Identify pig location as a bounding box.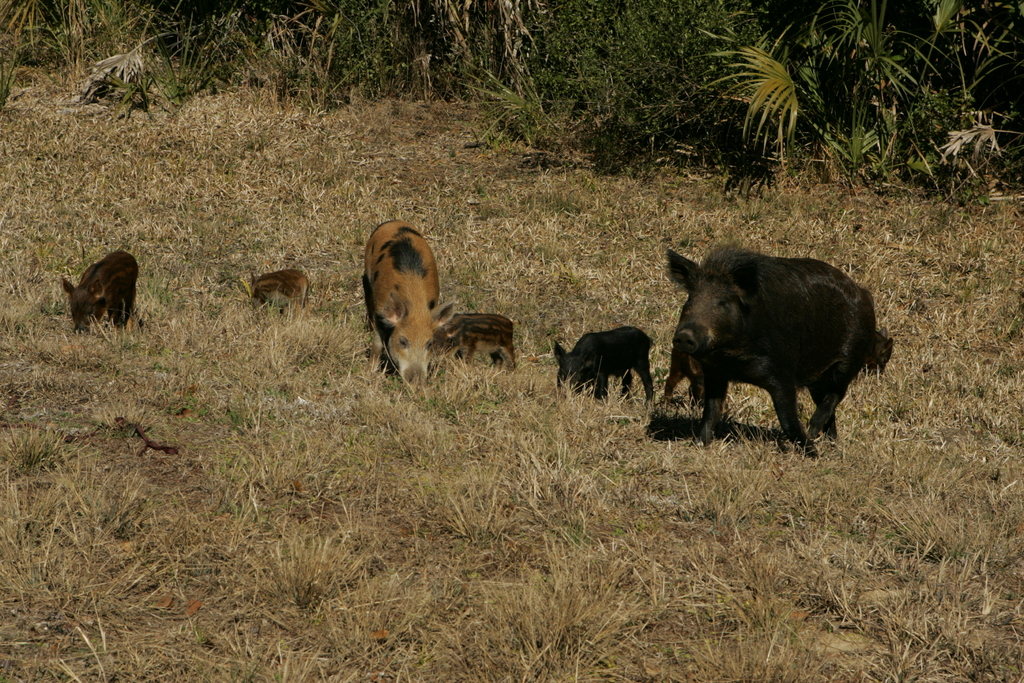
box(550, 324, 655, 401).
